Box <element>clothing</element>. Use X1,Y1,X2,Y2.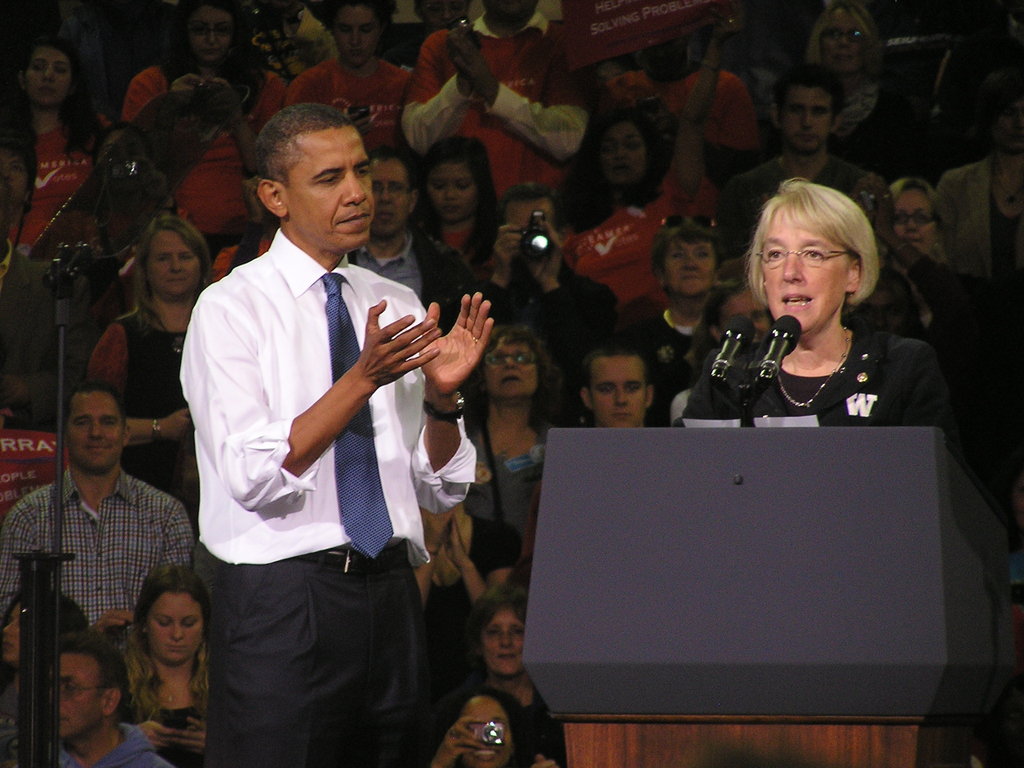
461,419,568,570.
